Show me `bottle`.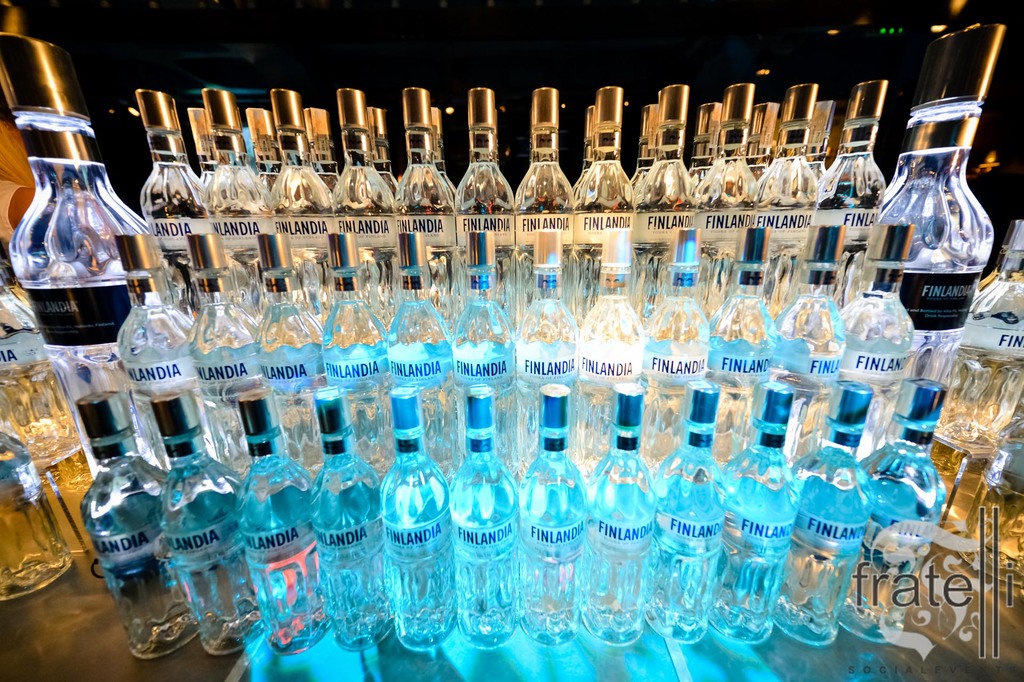
`bottle` is here: x1=710 y1=222 x2=778 y2=452.
